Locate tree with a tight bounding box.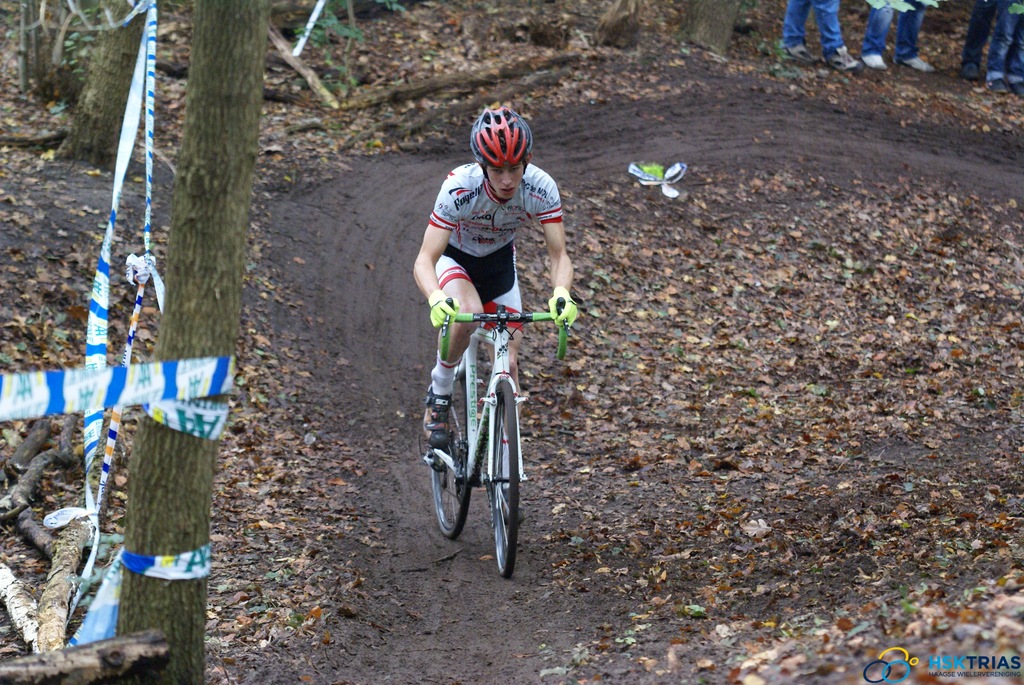
(116,6,269,682).
